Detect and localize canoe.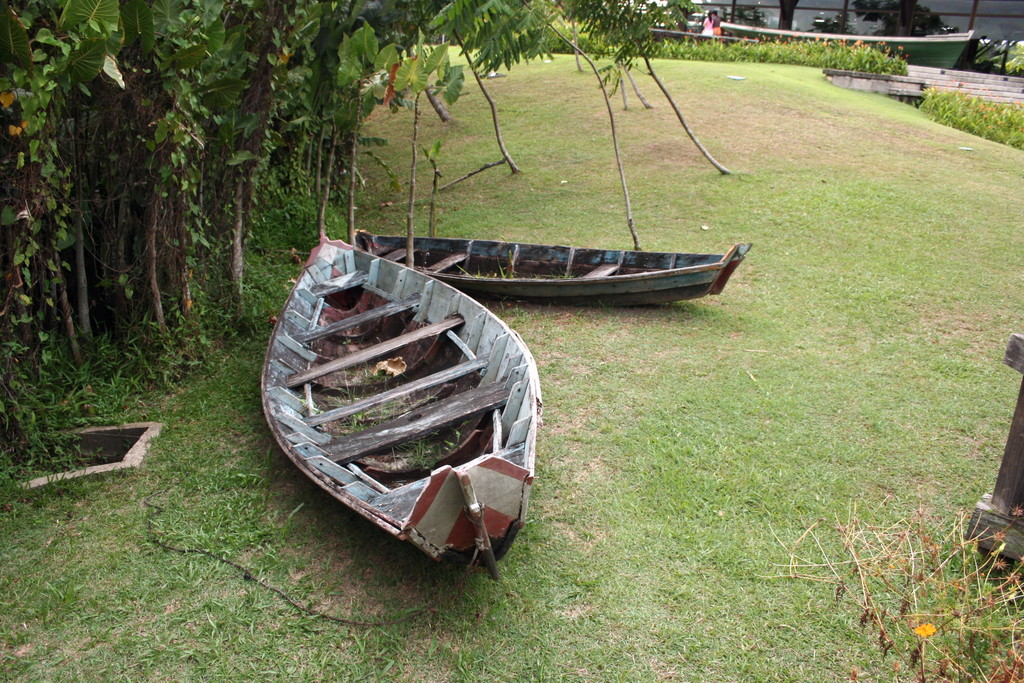
Localized at bbox=[248, 236, 559, 586].
